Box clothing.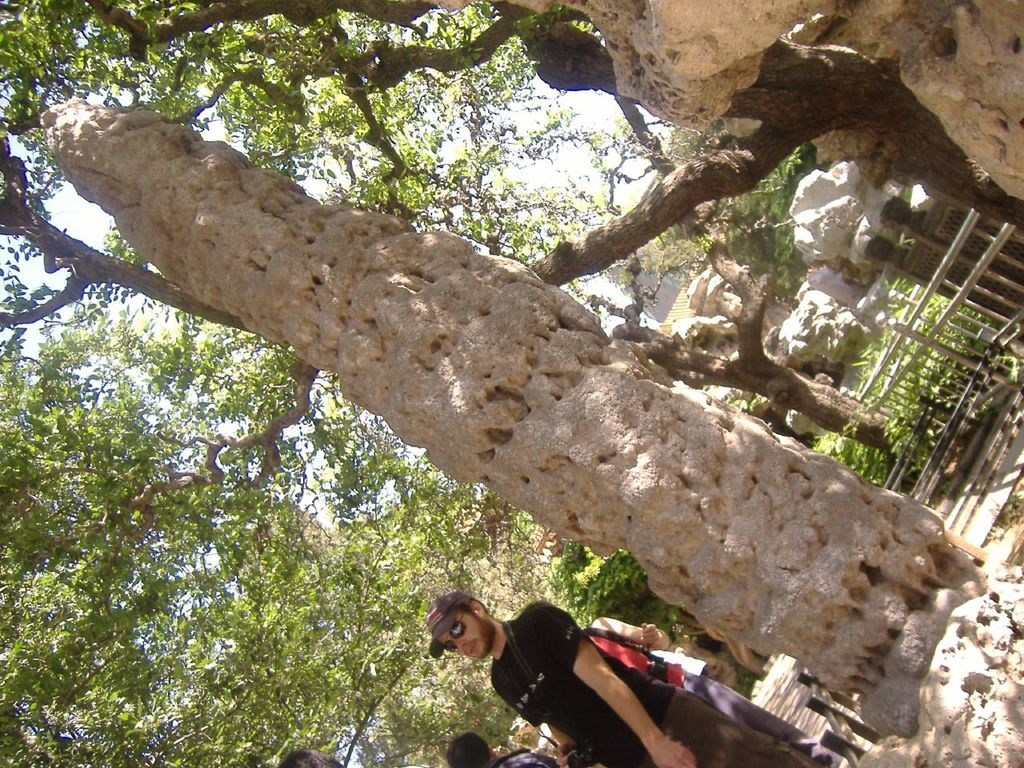
[x1=478, y1=596, x2=832, y2=764].
